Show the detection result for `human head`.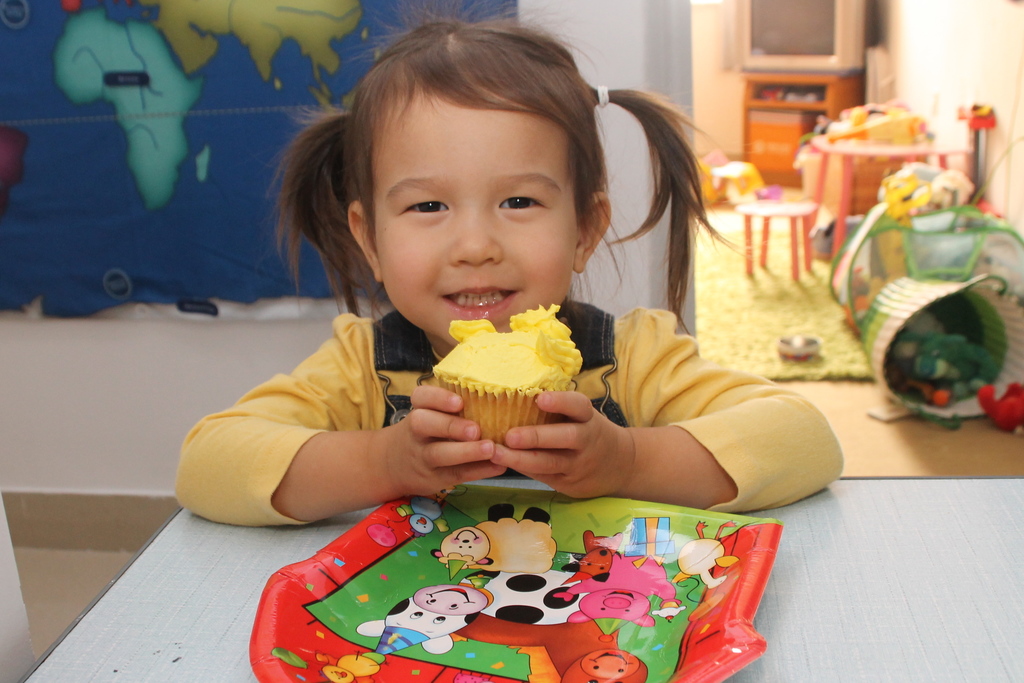
crop(329, 76, 600, 315).
